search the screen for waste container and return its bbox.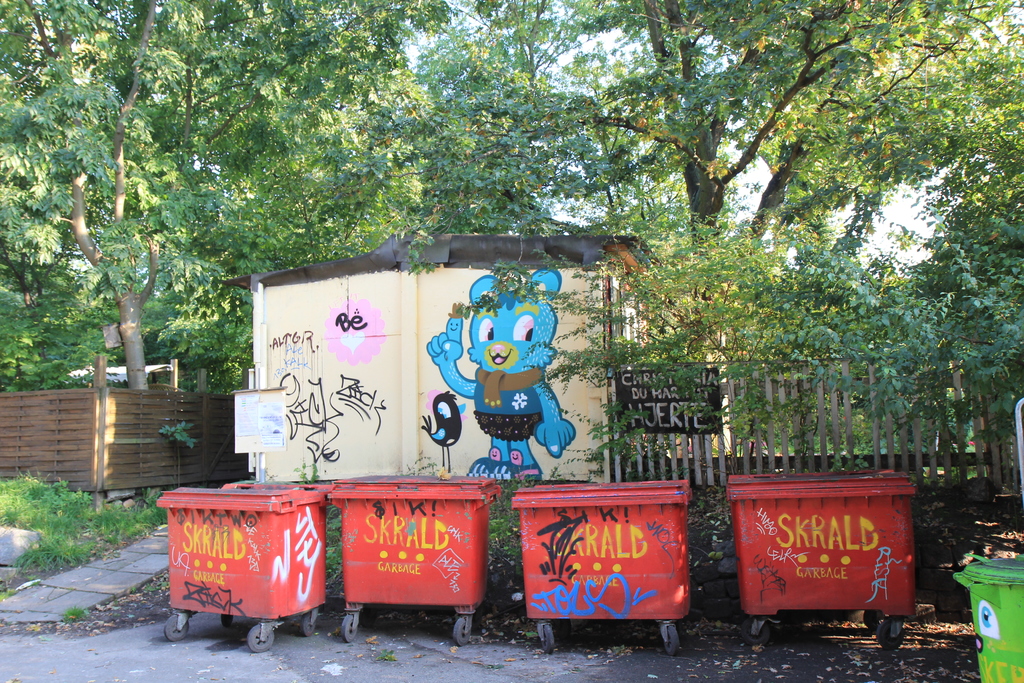
Found: [left=331, top=479, right=491, bottom=639].
